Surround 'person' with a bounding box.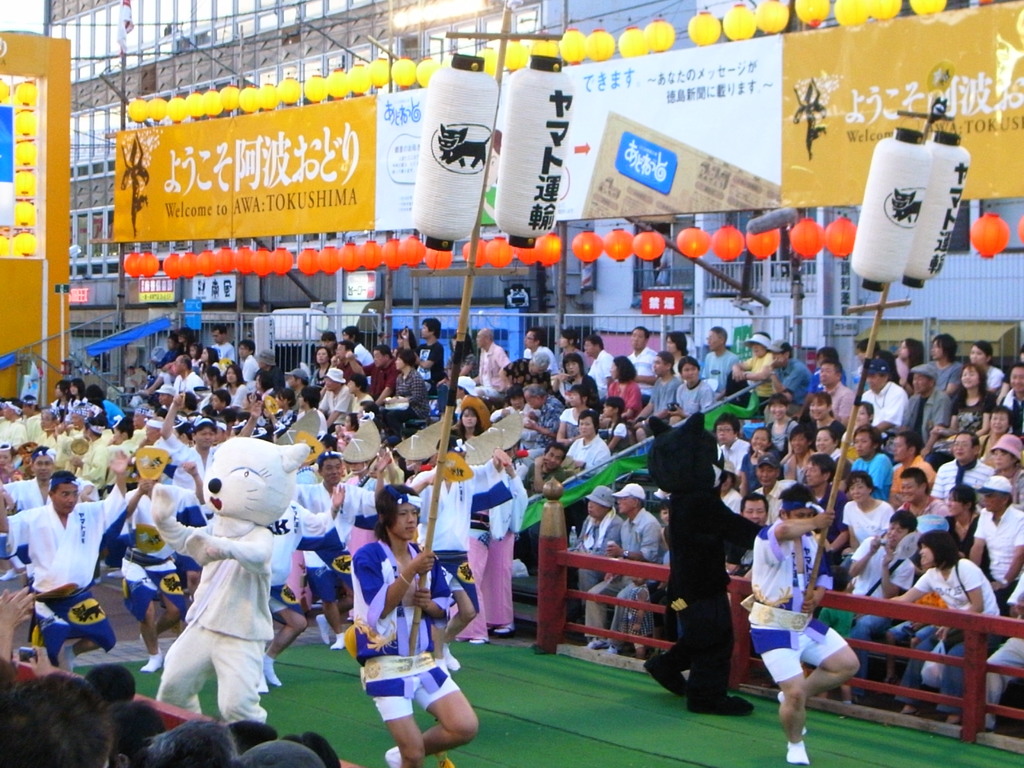
bbox(708, 419, 761, 504).
